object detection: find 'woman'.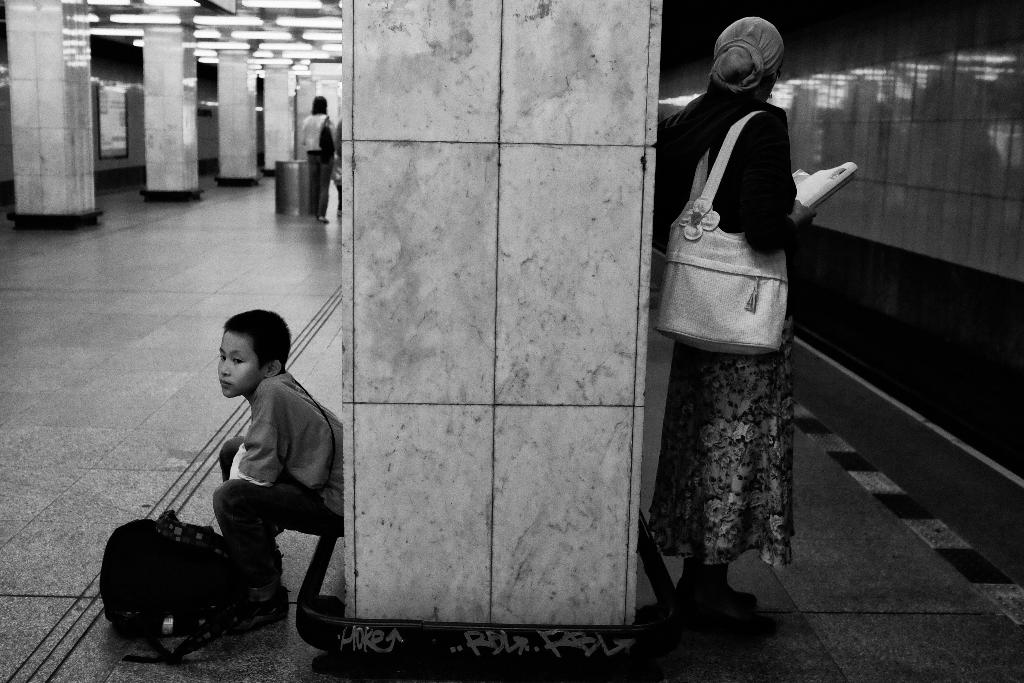
(299, 92, 339, 220).
